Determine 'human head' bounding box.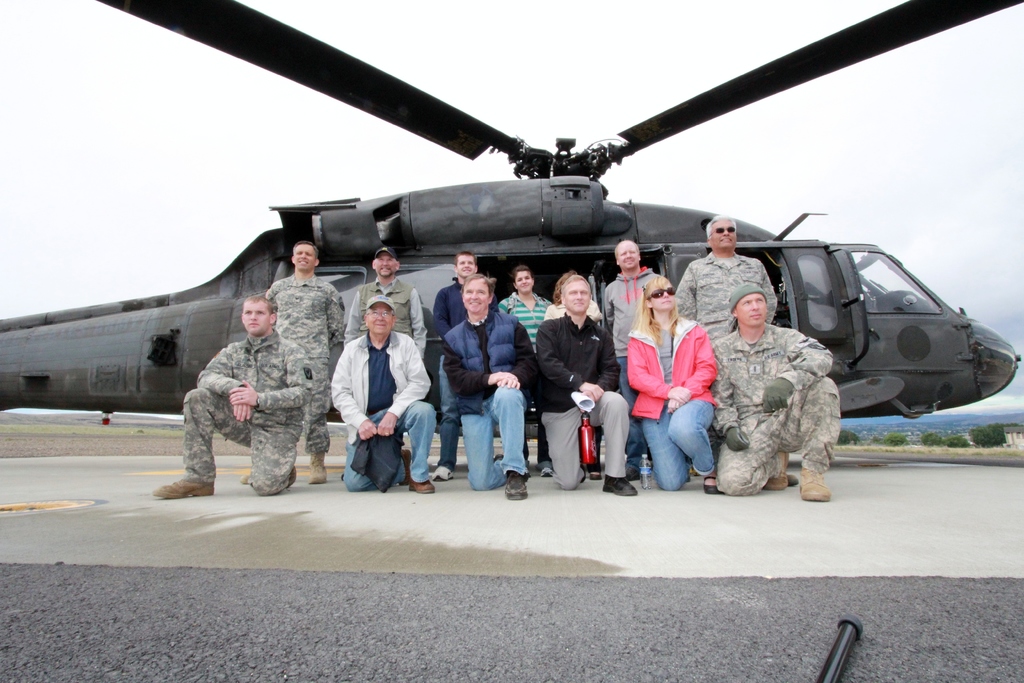
Determined: <bbox>557, 274, 590, 312</bbox>.
